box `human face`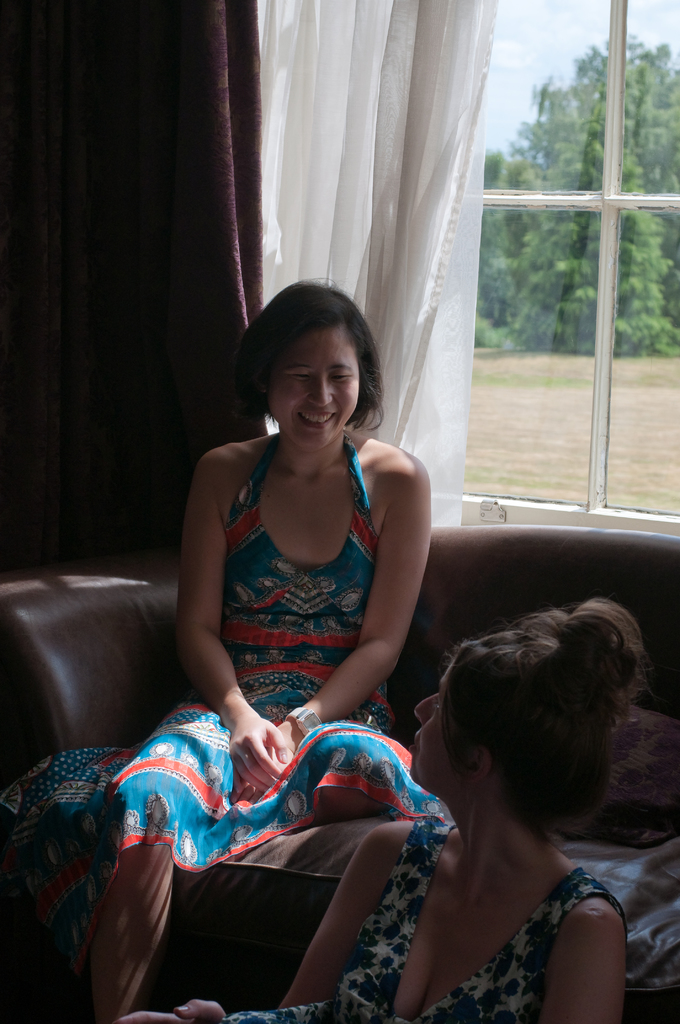
273 328 357 452
